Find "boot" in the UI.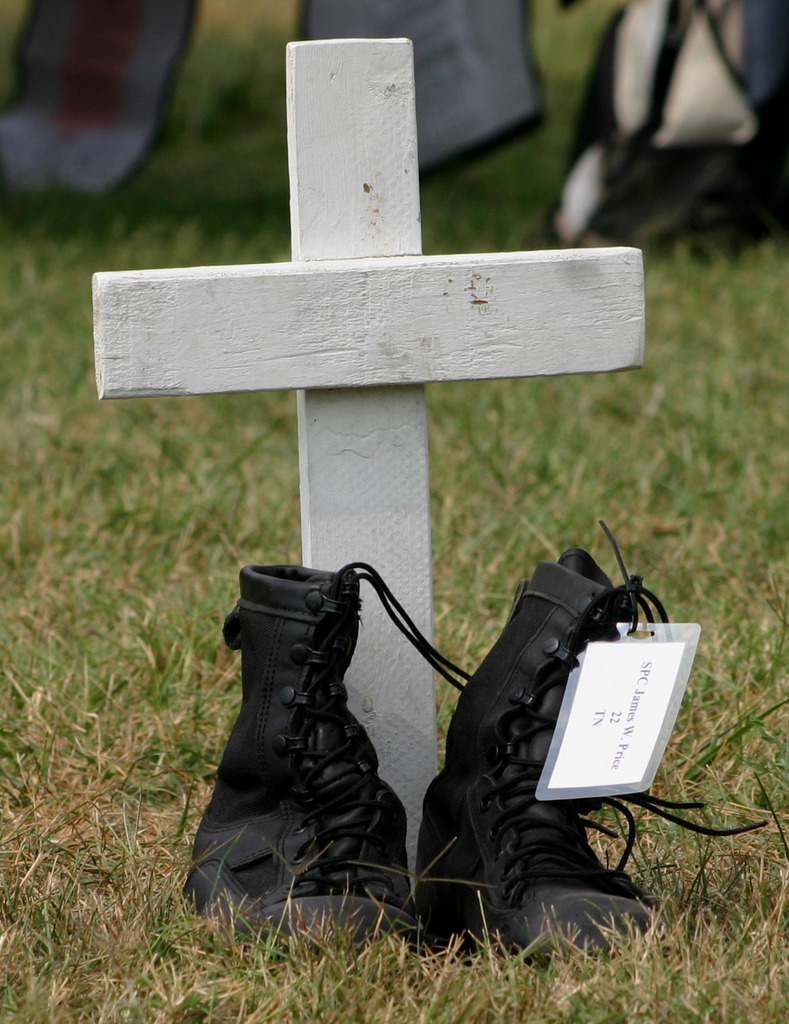
UI element at region(190, 553, 509, 955).
